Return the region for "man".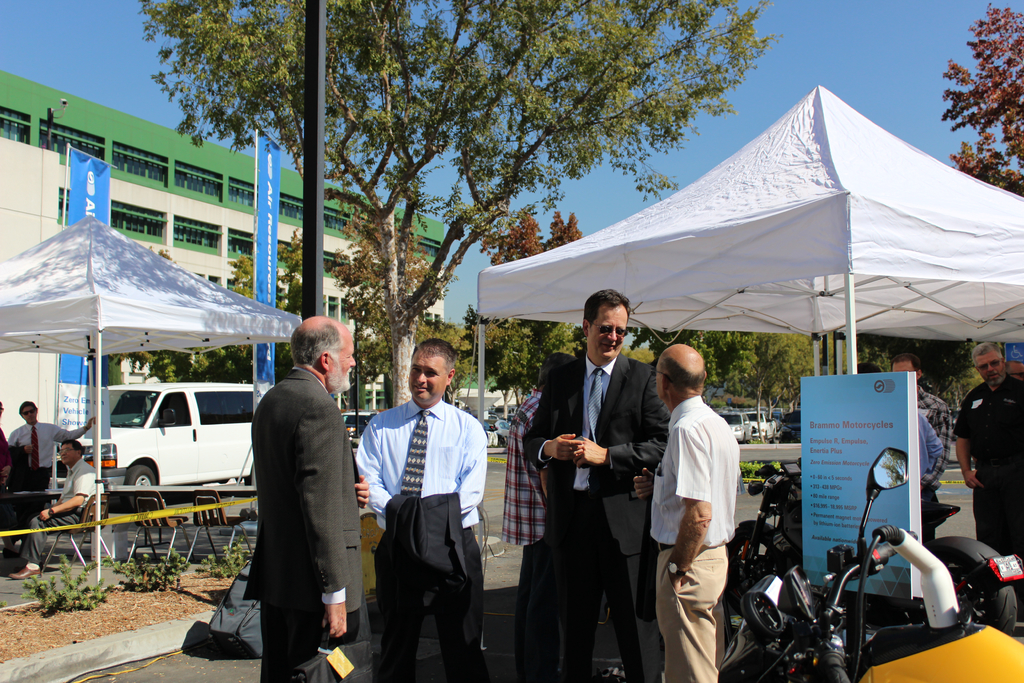
l=524, t=288, r=669, b=682.
